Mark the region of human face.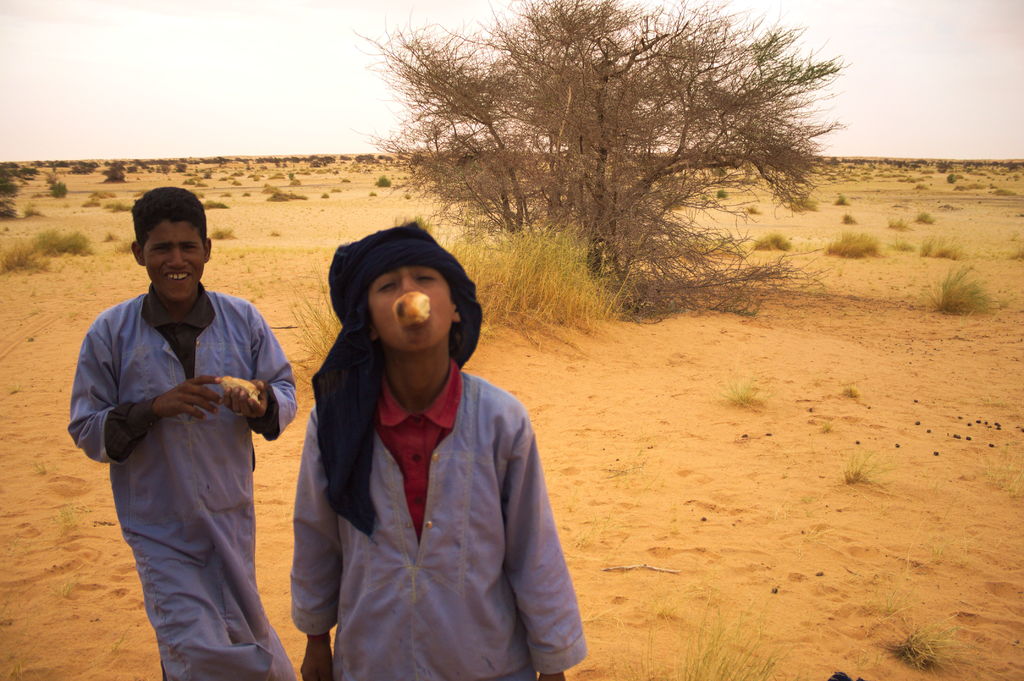
Region: bbox=(138, 213, 207, 297).
